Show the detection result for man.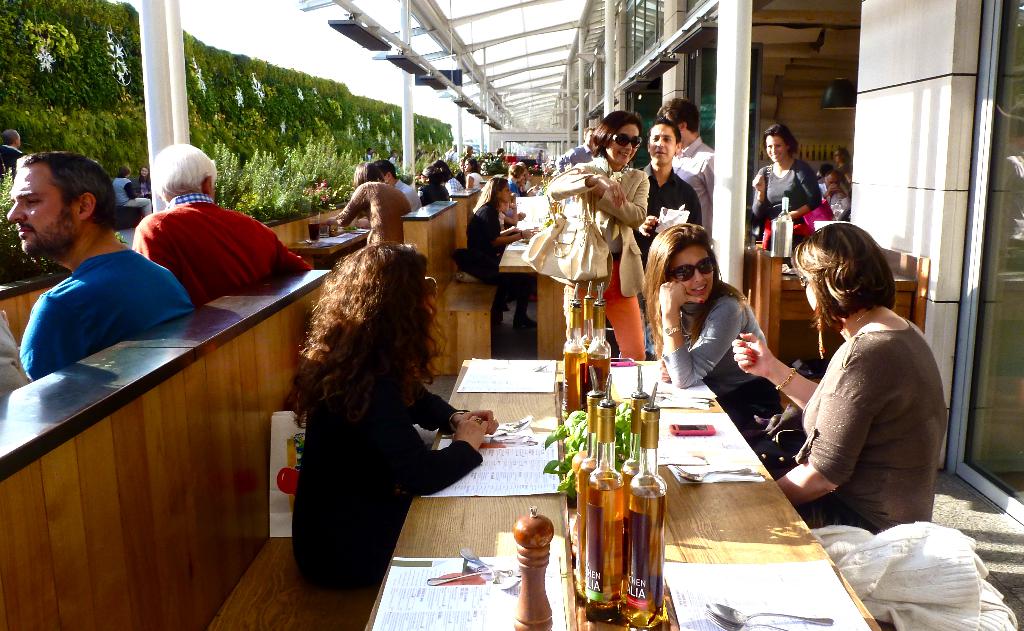
x1=129, y1=138, x2=312, y2=300.
